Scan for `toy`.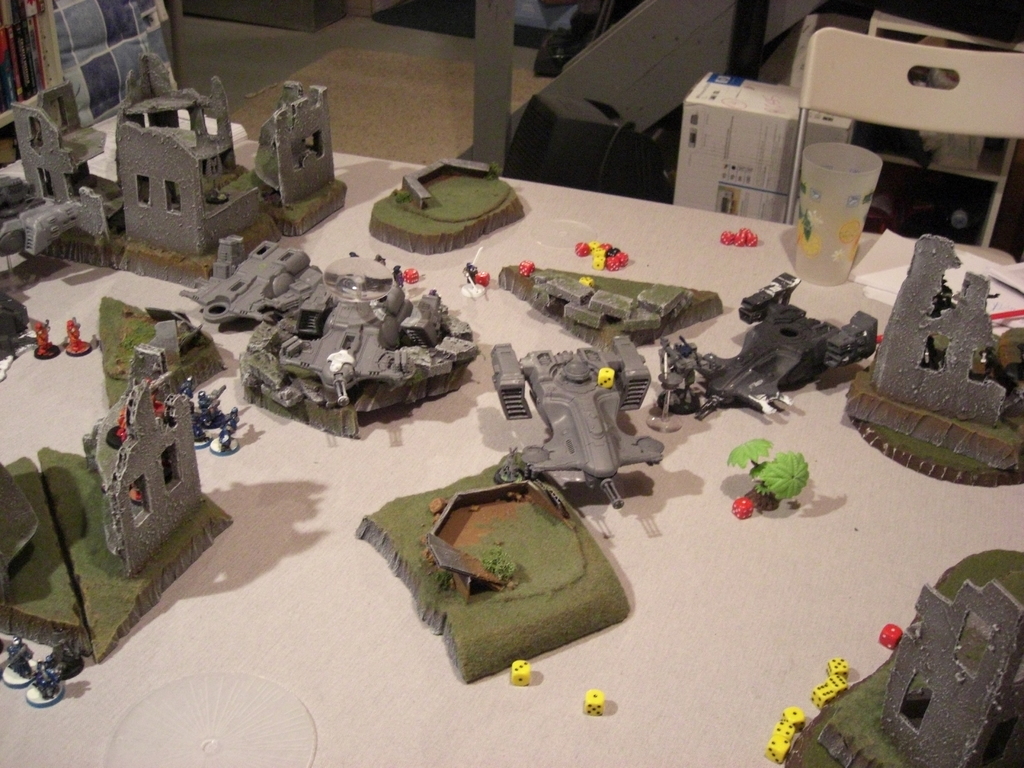
Scan result: bbox=[463, 280, 486, 305].
